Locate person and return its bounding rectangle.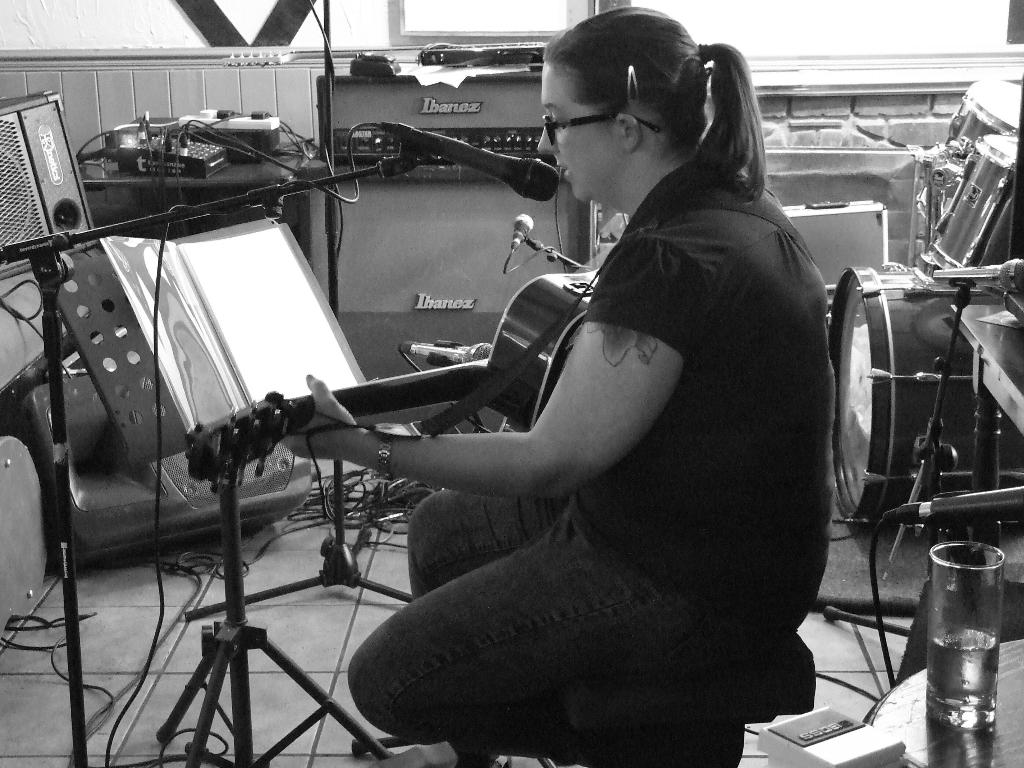
region(273, 6, 836, 767).
